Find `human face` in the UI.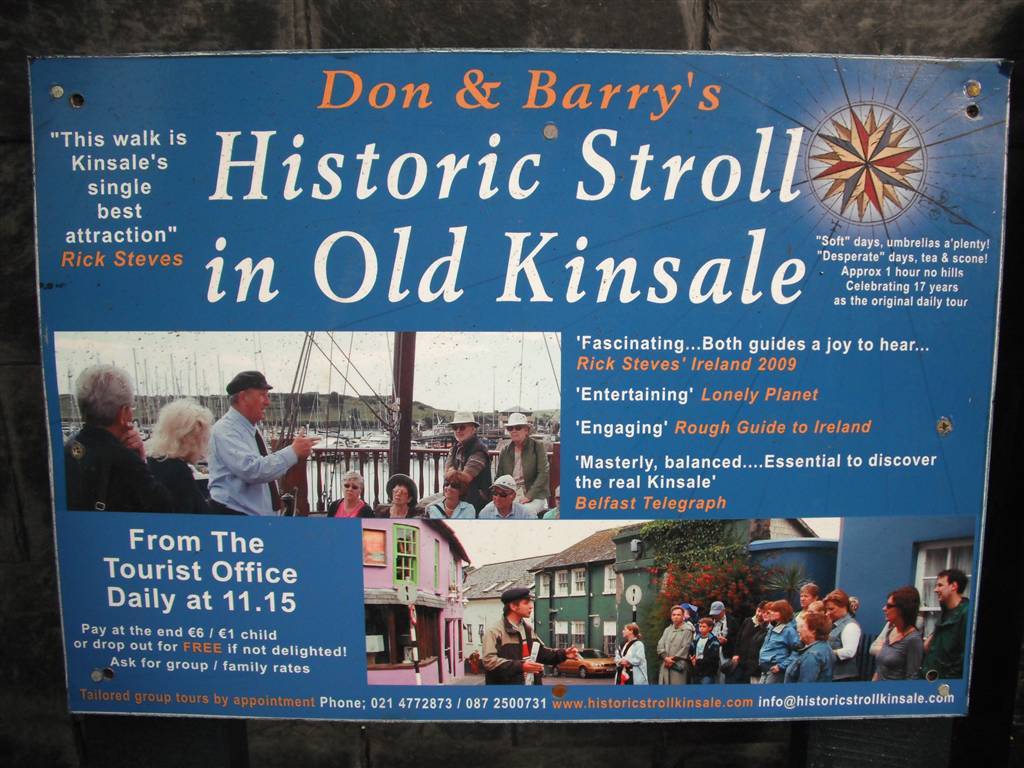
UI element at [x1=821, y1=598, x2=837, y2=620].
